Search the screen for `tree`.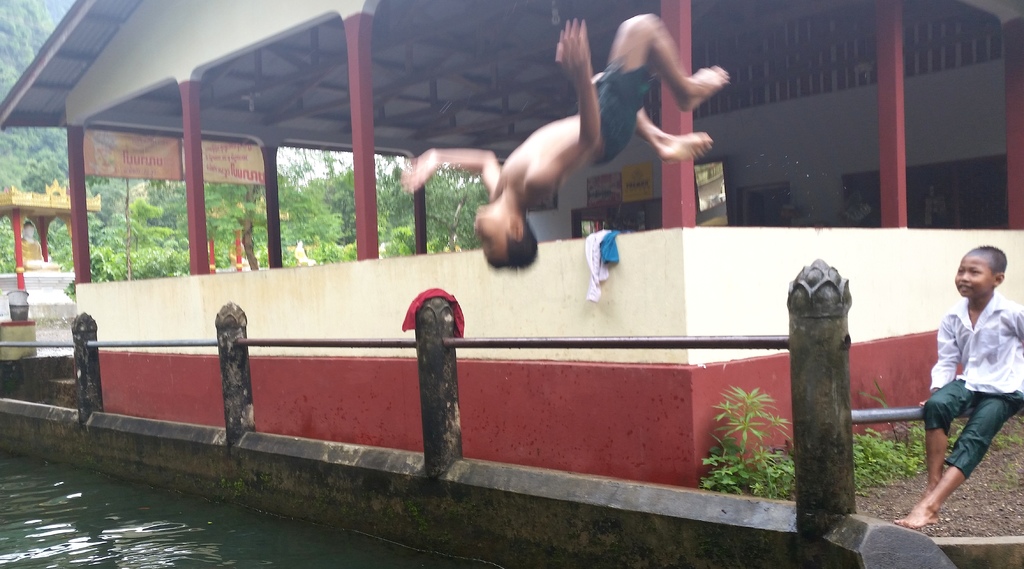
Found at x1=93 y1=182 x2=167 y2=276.
